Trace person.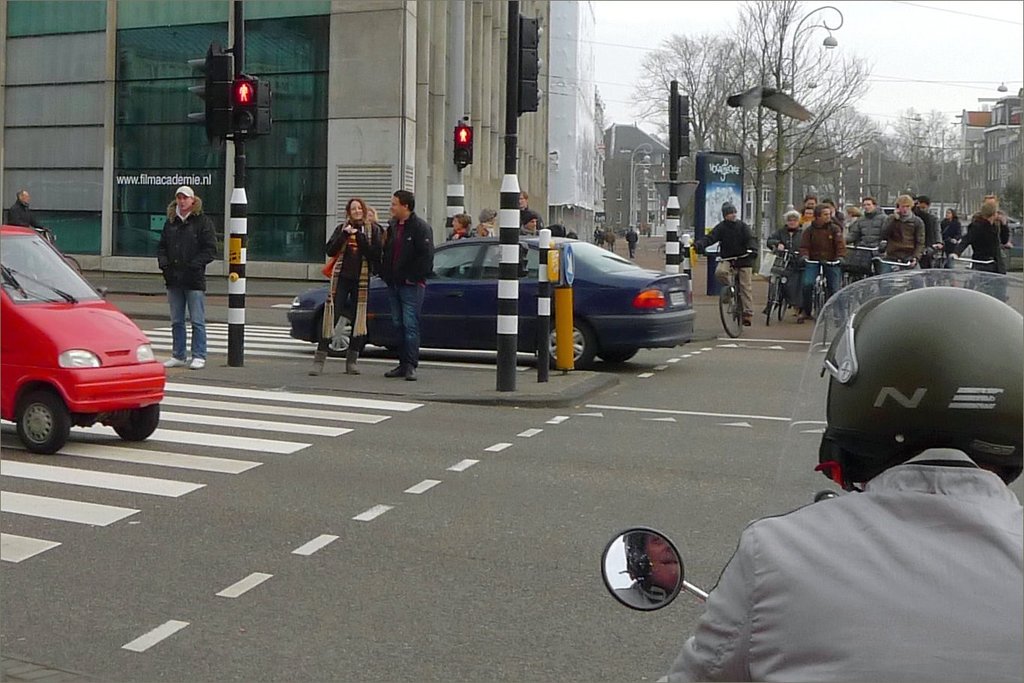
Traced to x1=8, y1=192, x2=43, y2=230.
